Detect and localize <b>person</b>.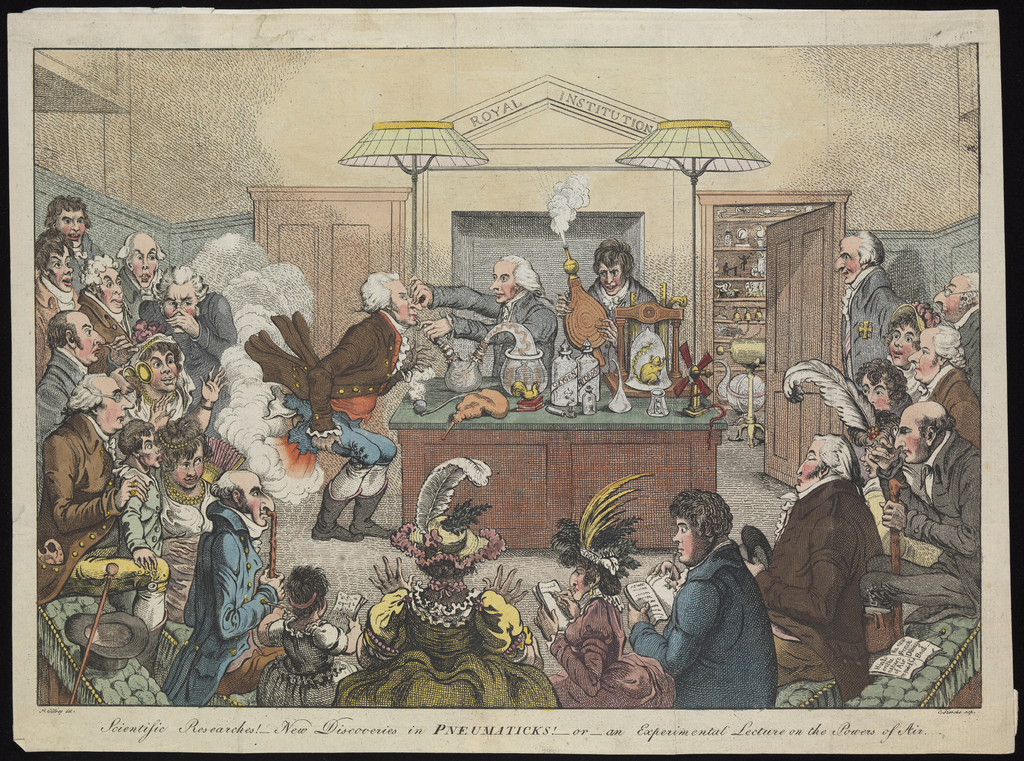
Localized at 72/253/134/373.
